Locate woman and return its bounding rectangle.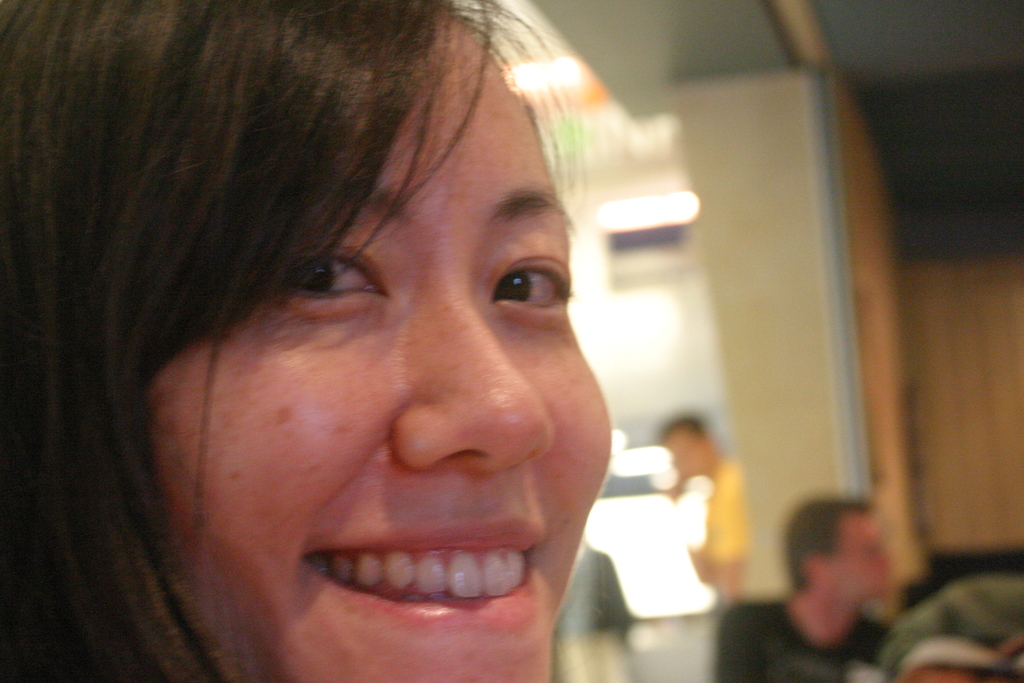
Rect(0, 0, 618, 682).
